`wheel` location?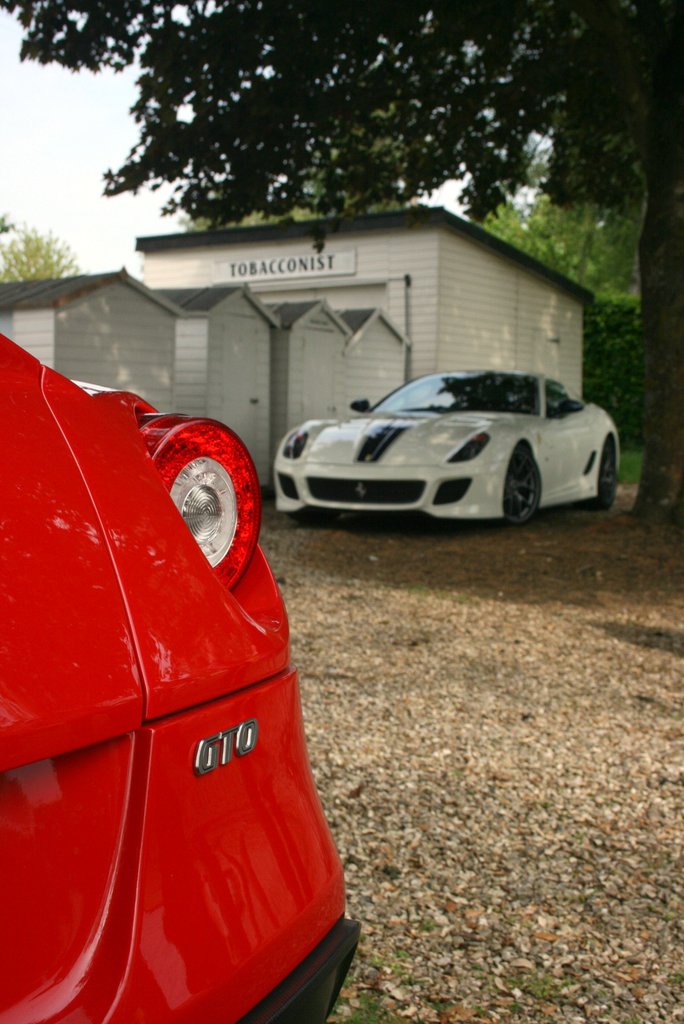
[left=507, top=450, right=541, bottom=525]
